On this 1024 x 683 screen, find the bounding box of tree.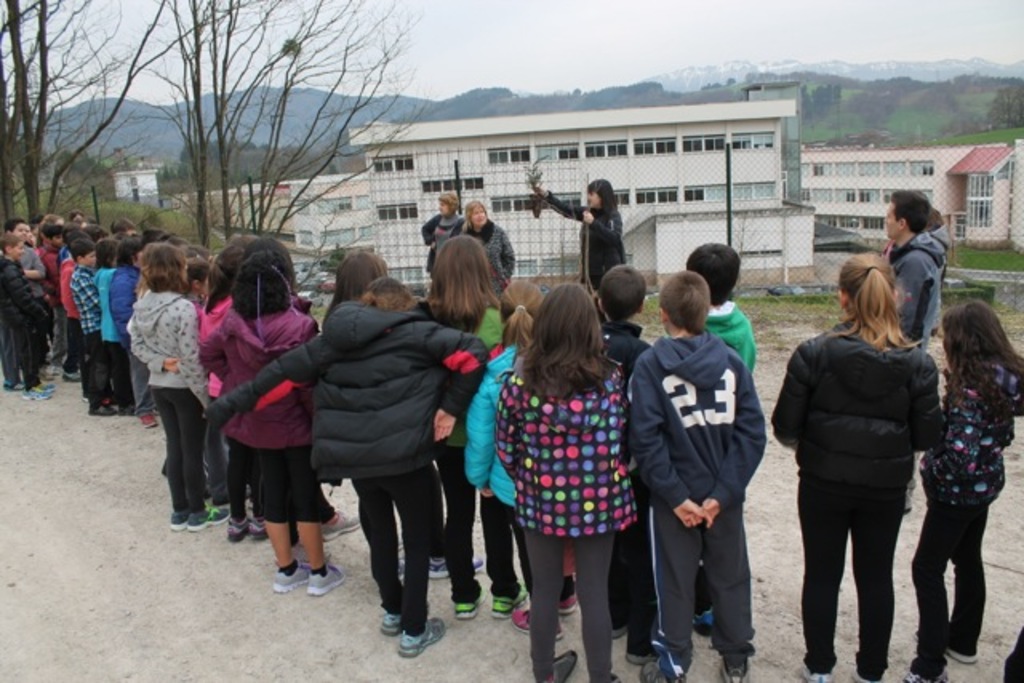
Bounding box: rect(192, 0, 432, 242).
